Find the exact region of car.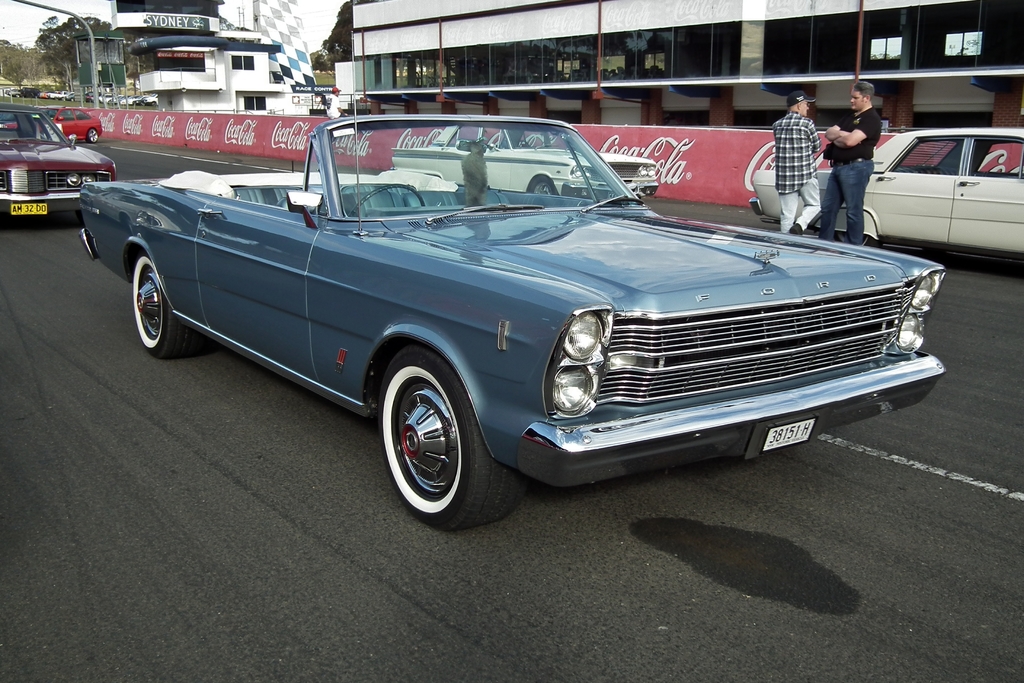
Exact region: BBox(13, 97, 116, 142).
